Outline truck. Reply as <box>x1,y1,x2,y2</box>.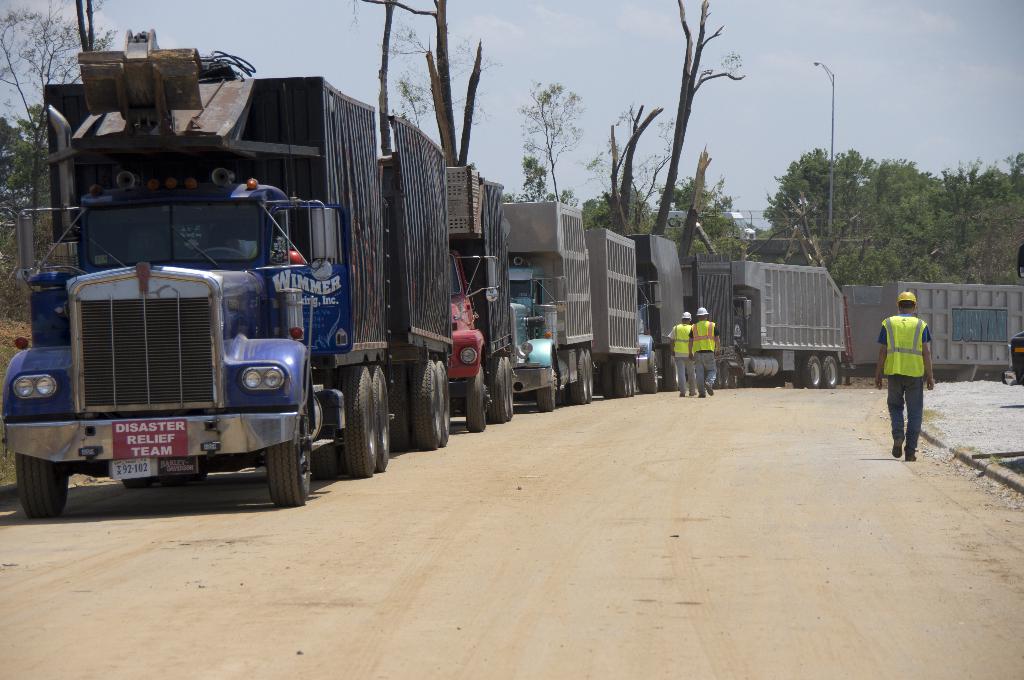
<box>500,198,640,421</box>.
